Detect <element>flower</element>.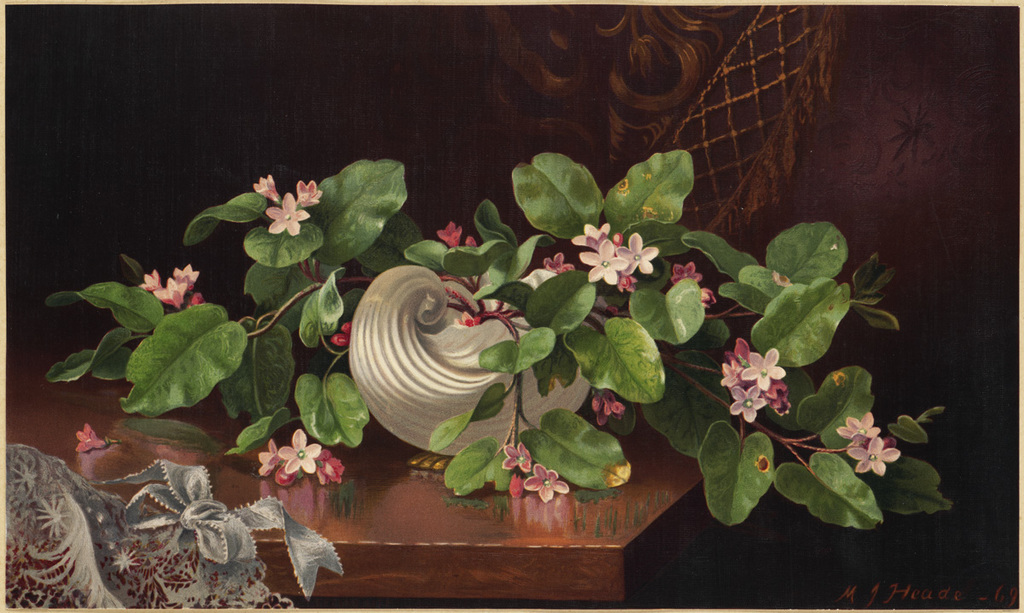
Detected at {"left": 152, "top": 277, "right": 181, "bottom": 307}.
